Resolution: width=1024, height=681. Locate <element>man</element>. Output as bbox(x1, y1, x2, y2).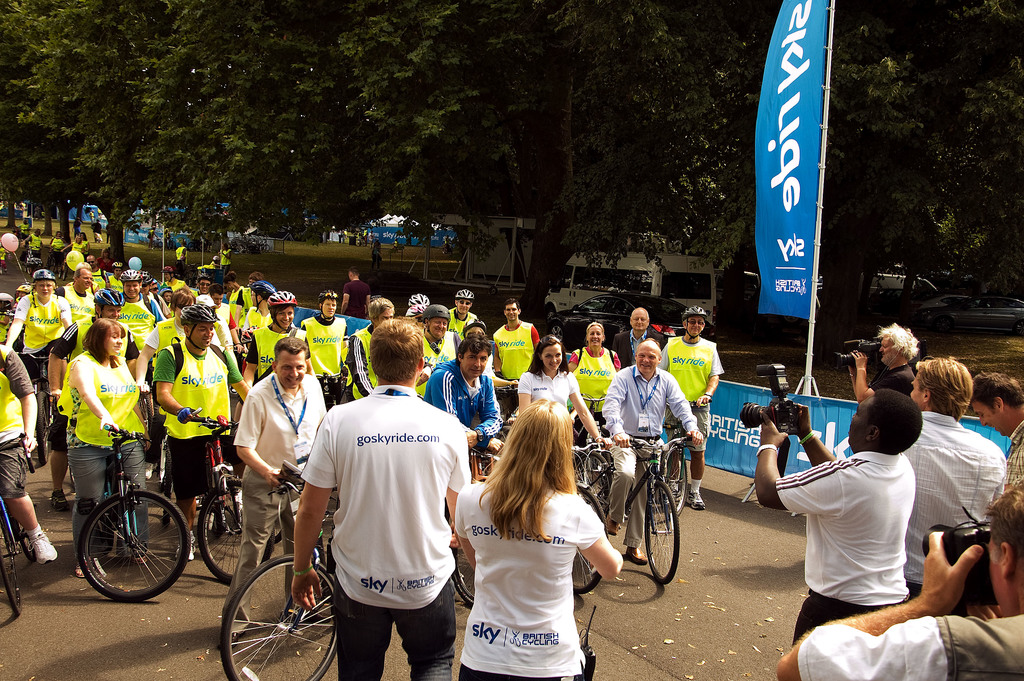
bbox(603, 336, 703, 561).
